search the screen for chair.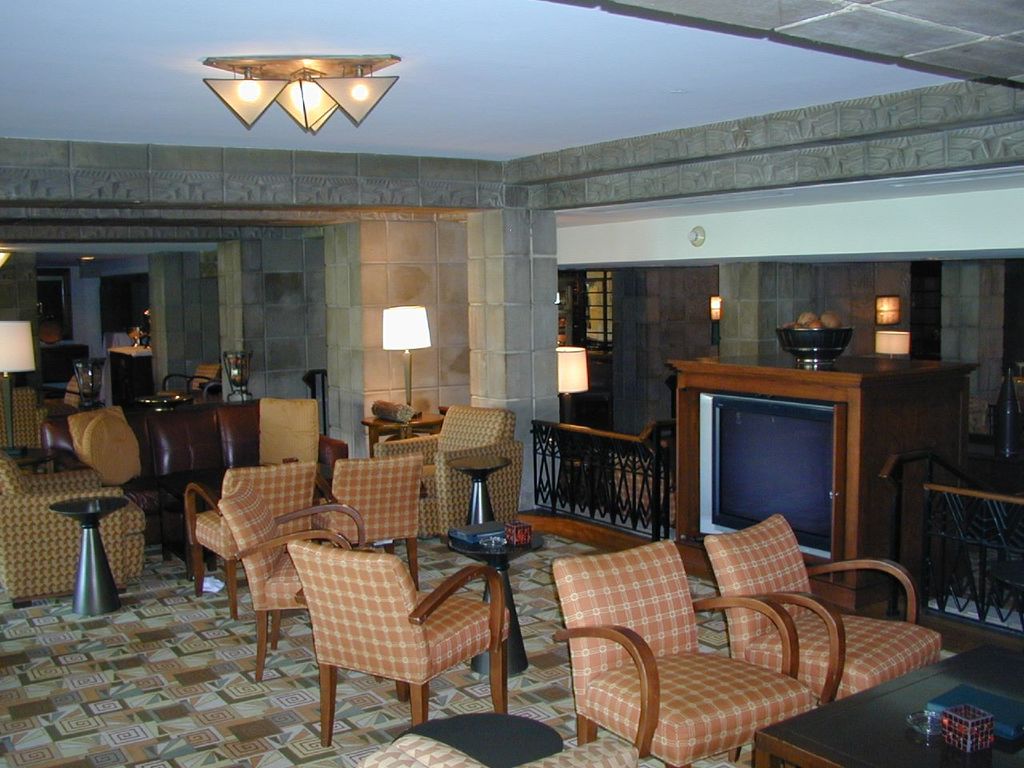
Found at <bbox>251, 528, 518, 744</bbox>.
